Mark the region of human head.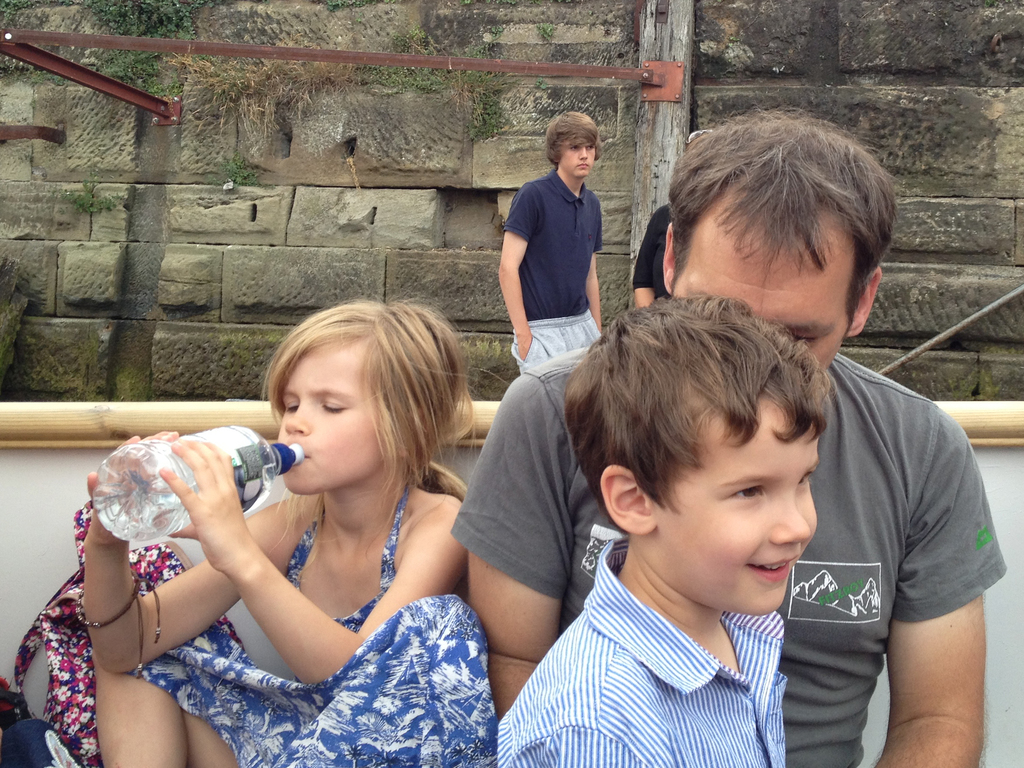
Region: select_region(660, 114, 895, 373).
